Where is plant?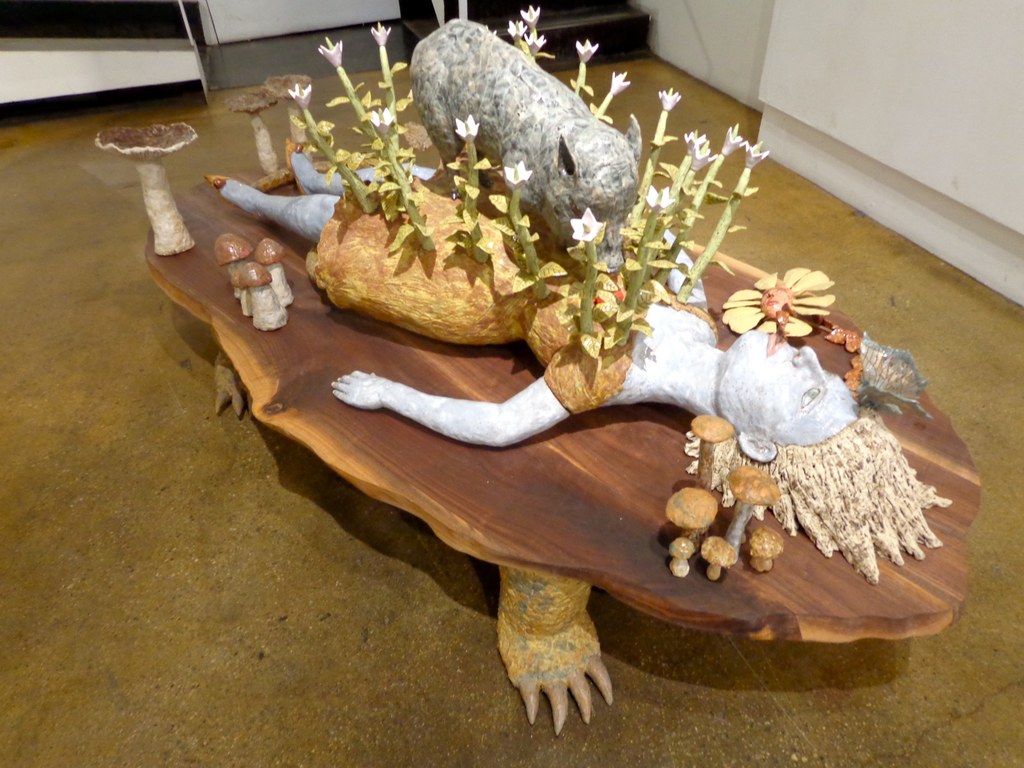
[left=313, top=31, right=401, bottom=185].
